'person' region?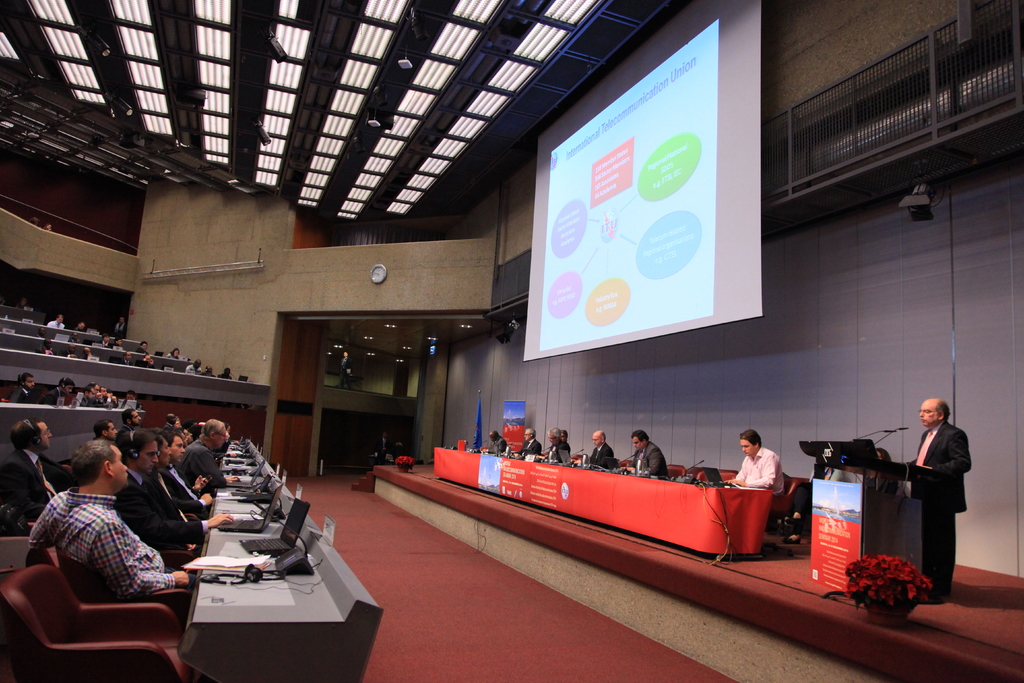
bbox(184, 358, 202, 374)
